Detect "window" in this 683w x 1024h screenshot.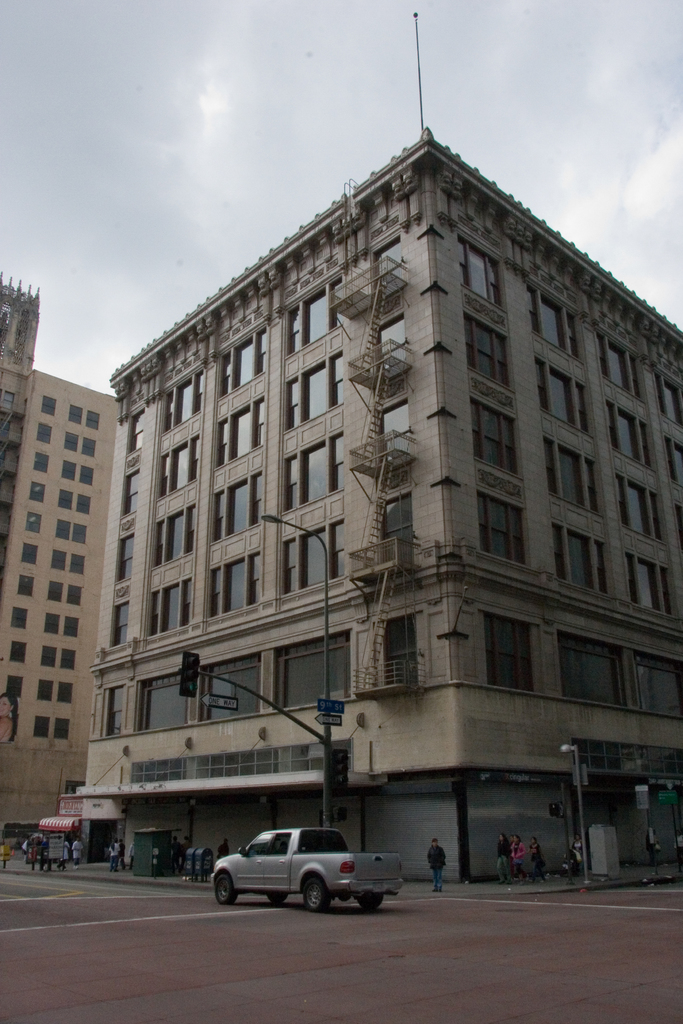
Detection: 70 552 84 575.
